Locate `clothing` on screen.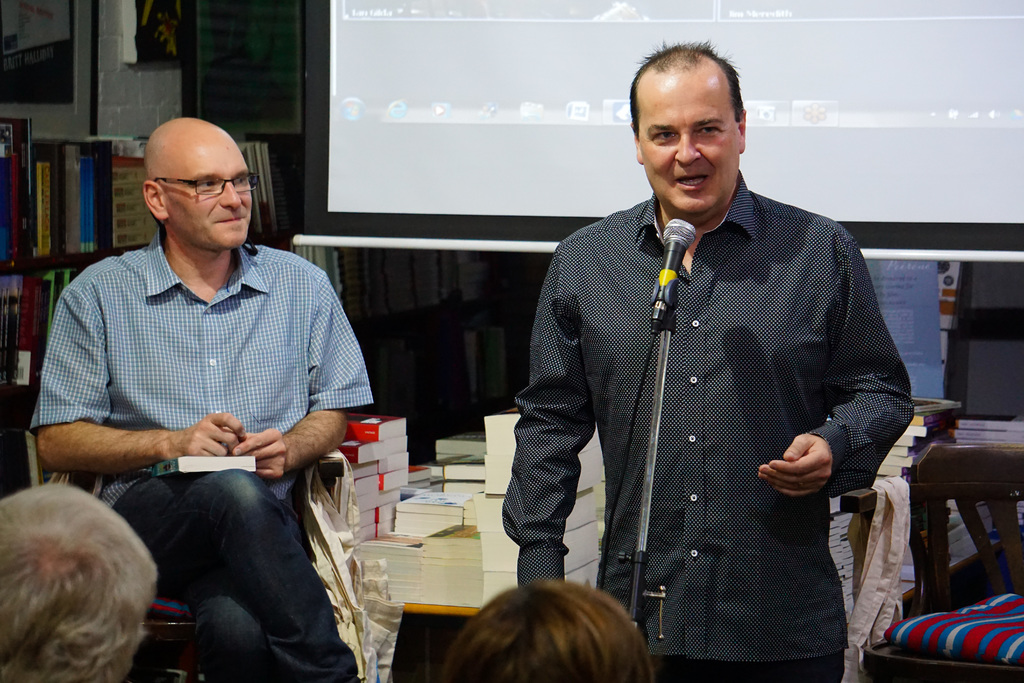
On screen at select_region(22, 220, 387, 502).
